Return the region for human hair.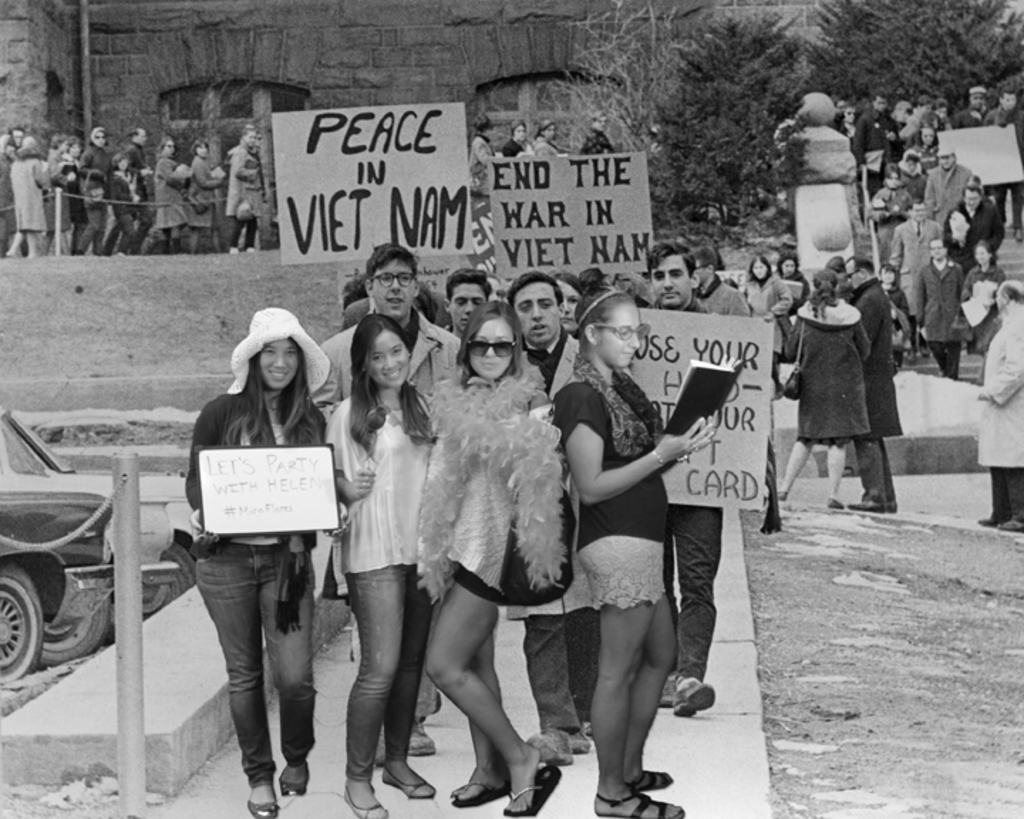
locate(880, 159, 902, 186).
